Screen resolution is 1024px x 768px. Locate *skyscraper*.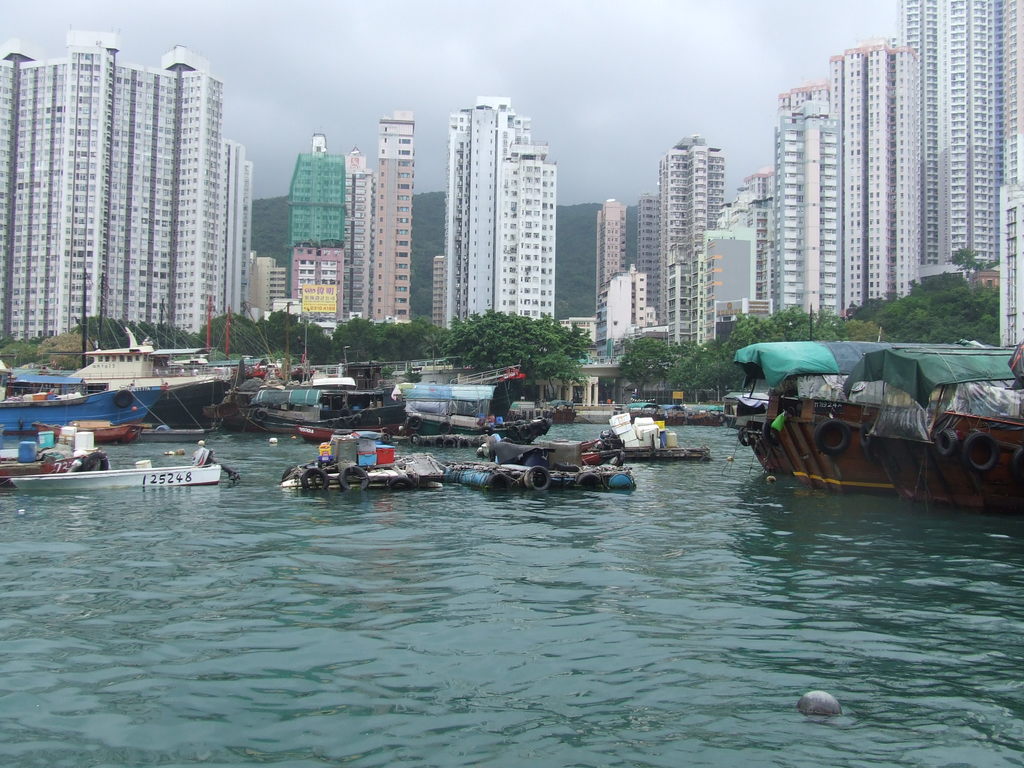
895,0,1023,283.
